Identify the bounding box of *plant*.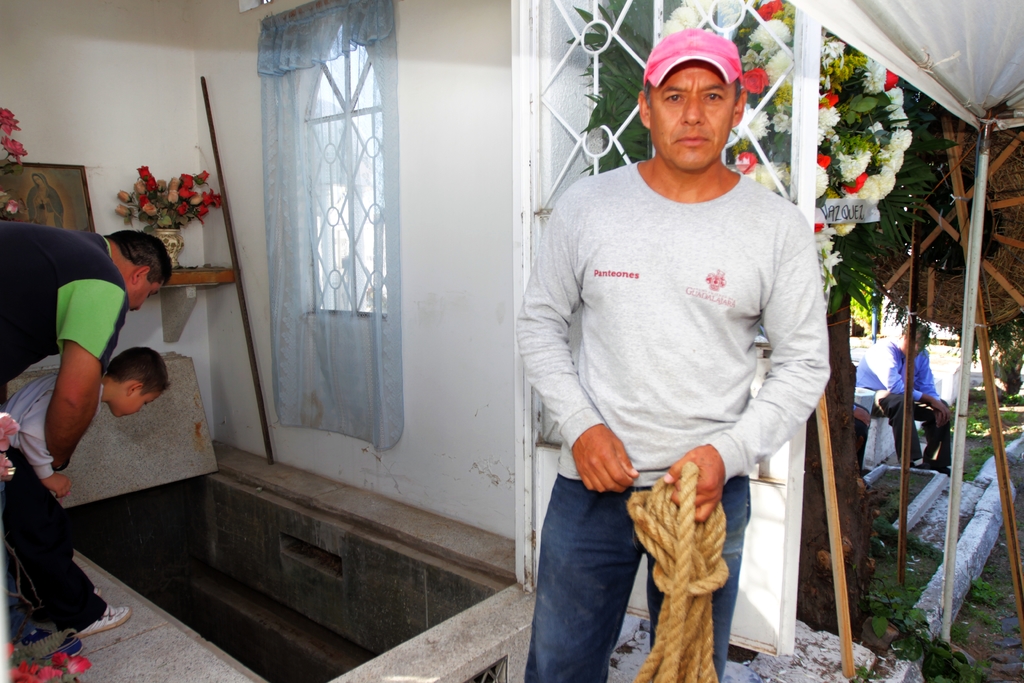
[959, 307, 1023, 399].
